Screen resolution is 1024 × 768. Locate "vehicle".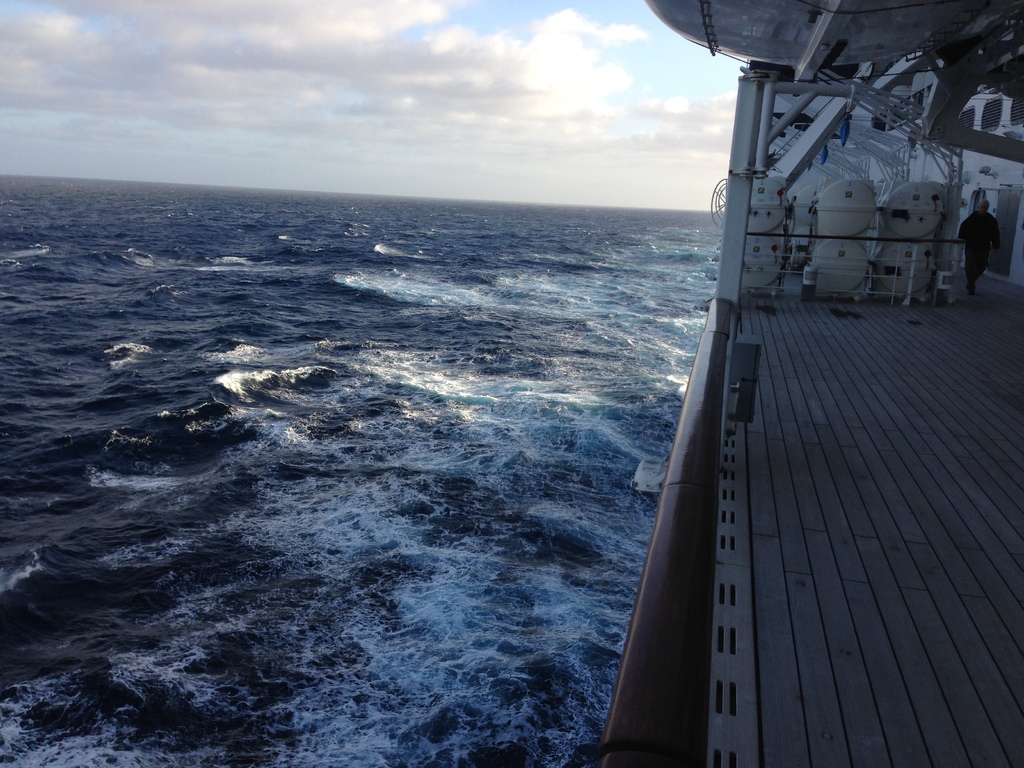
[left=563, top=0, right=1023, bottom=767].
